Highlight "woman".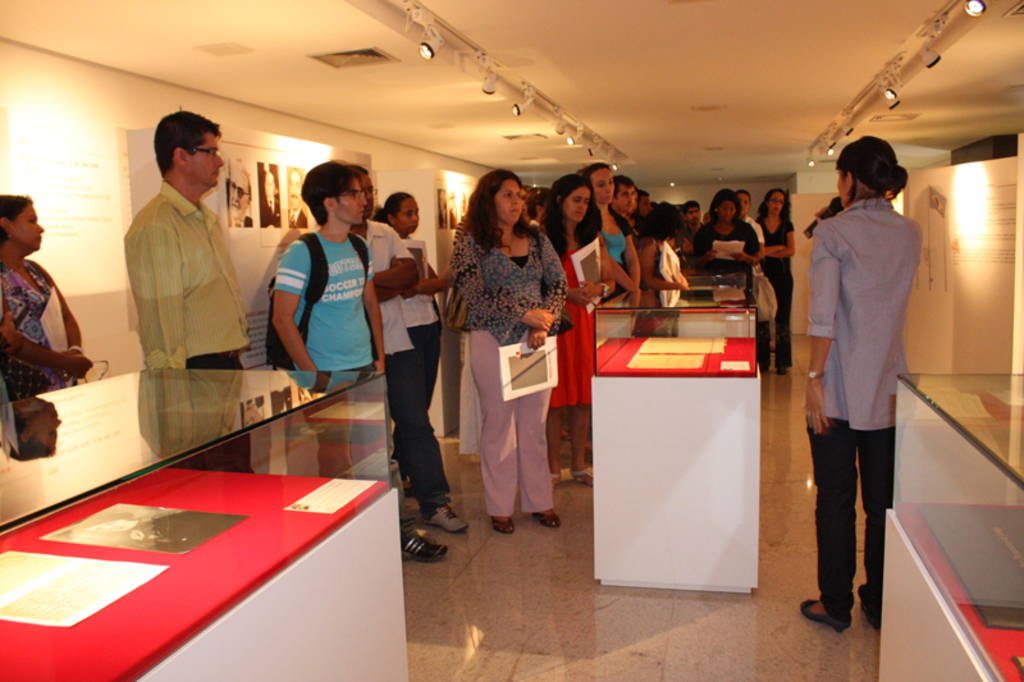
Highlighted region: 686,189,756,290.
